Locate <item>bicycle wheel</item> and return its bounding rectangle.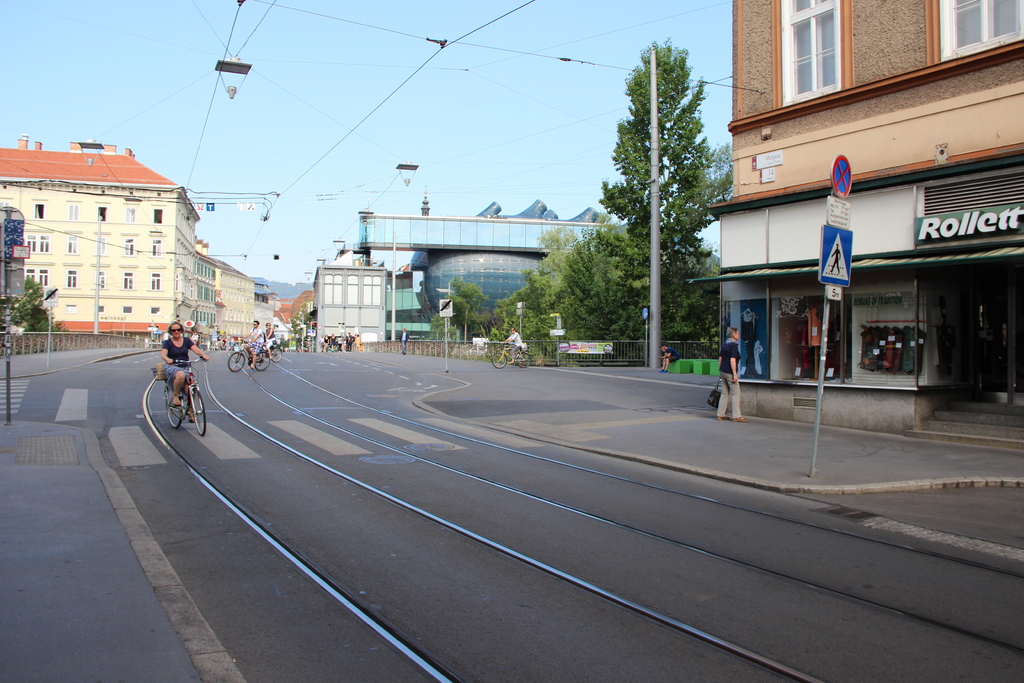
Rect(166, 386, 182, 430).
